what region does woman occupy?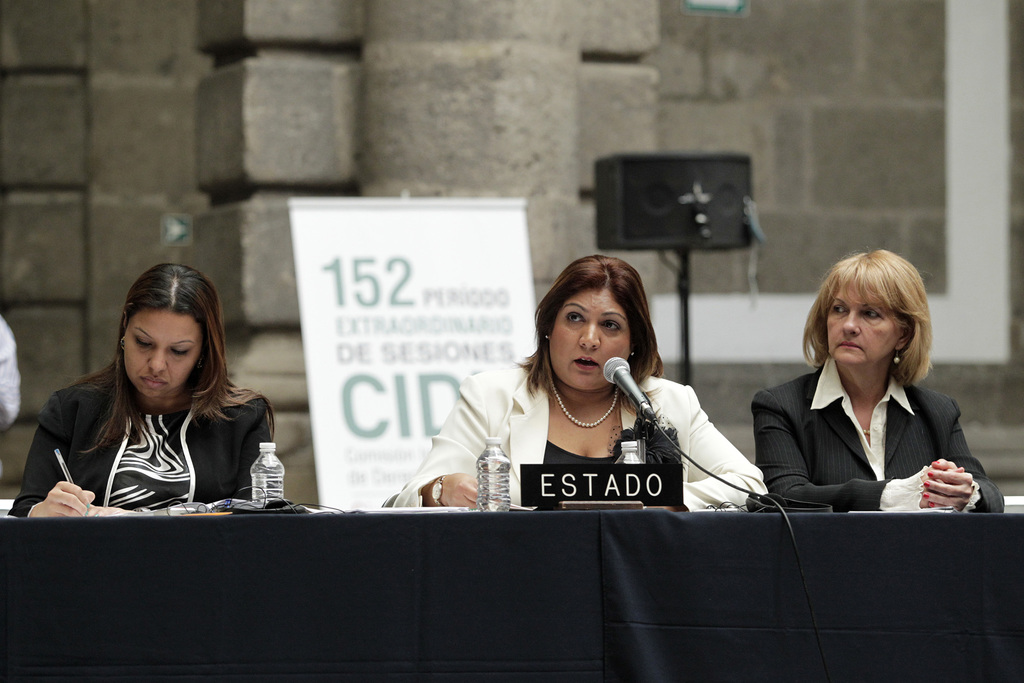
[754, 249, 979, 541].
